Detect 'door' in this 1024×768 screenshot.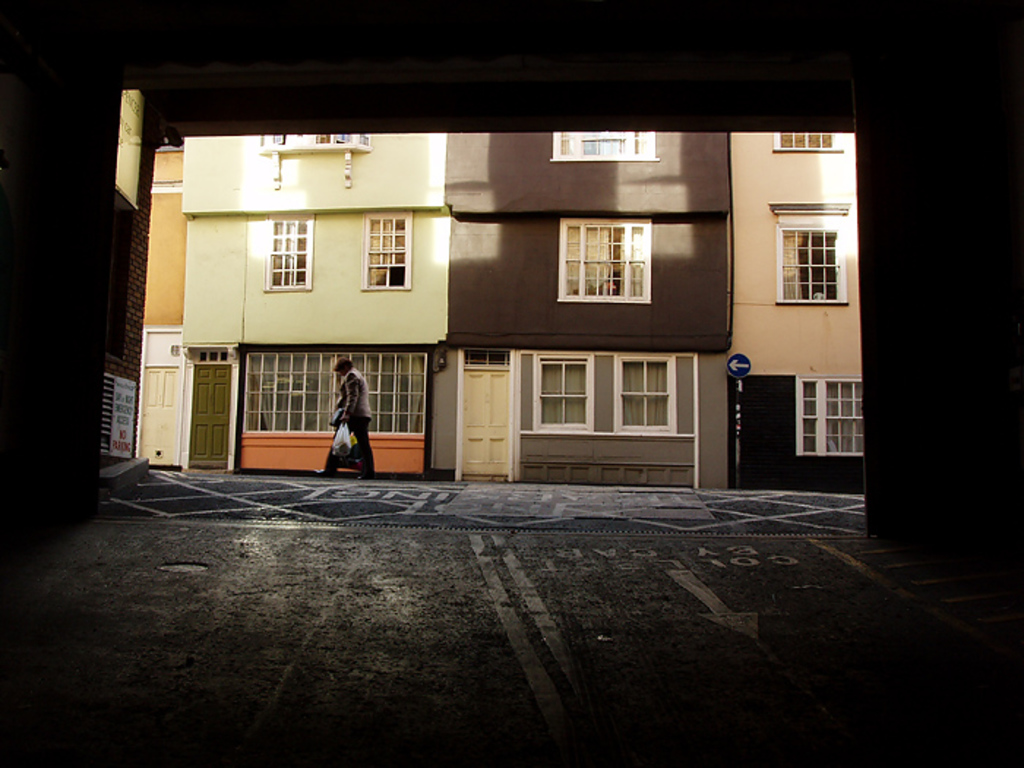
Detection: x1=138, y1=367, x2=183, y2=461.
